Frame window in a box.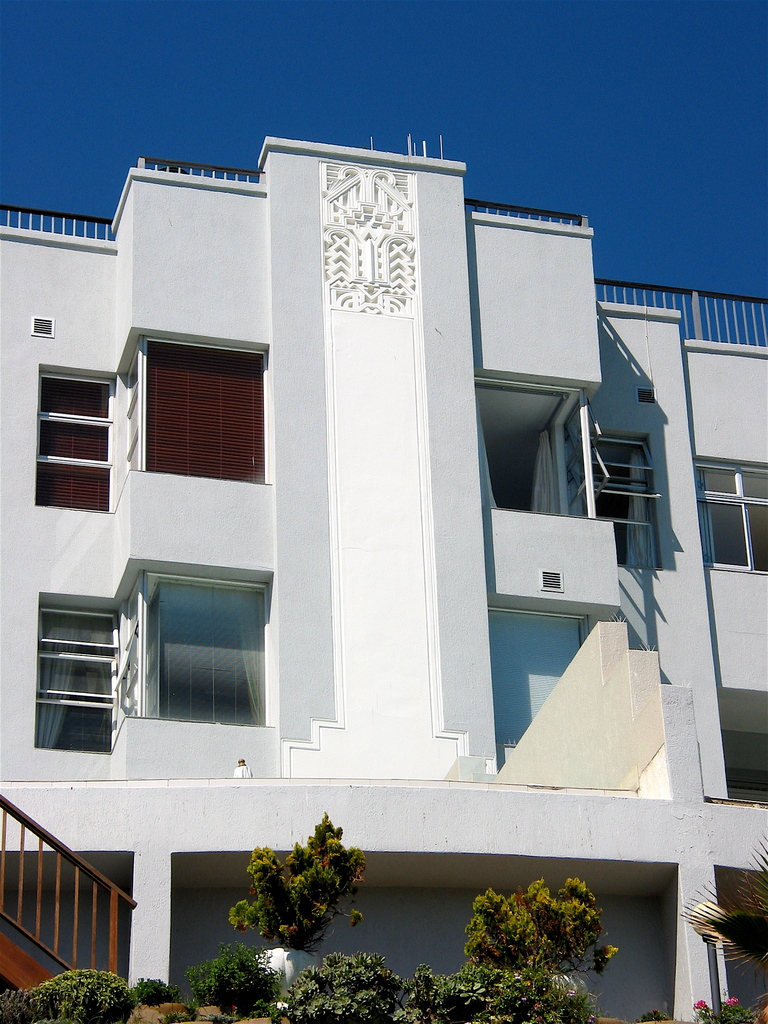
bbox=[472, 381, 661, 570].
